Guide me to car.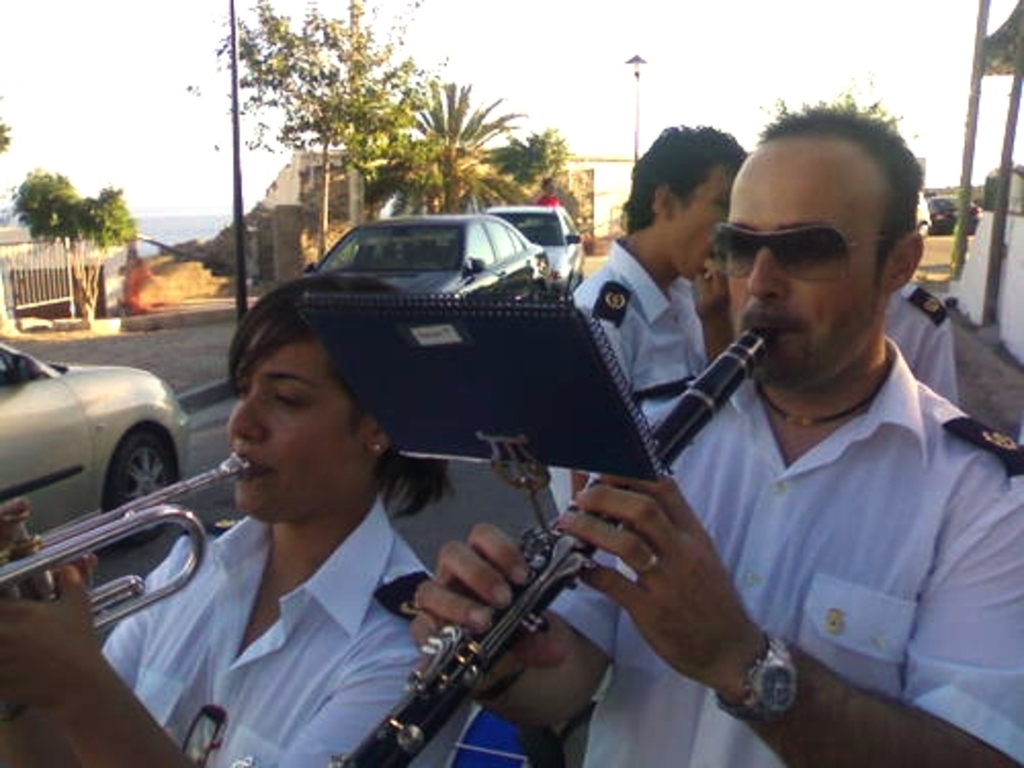
Guidance: left=301, top=211, right=549, bottom=303.
